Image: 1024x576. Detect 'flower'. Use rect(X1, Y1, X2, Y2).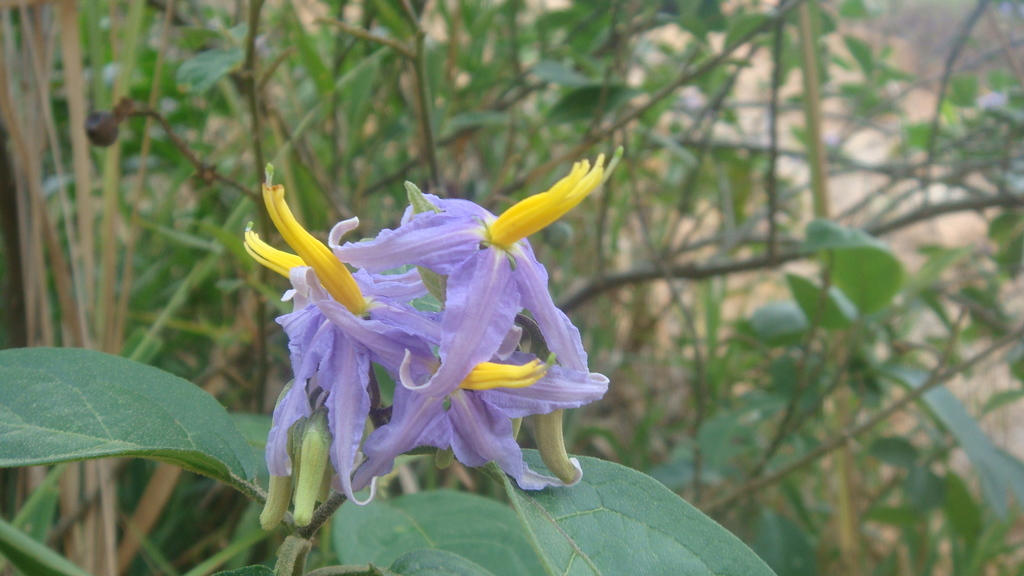
rect(241, 143, 615, 529).
